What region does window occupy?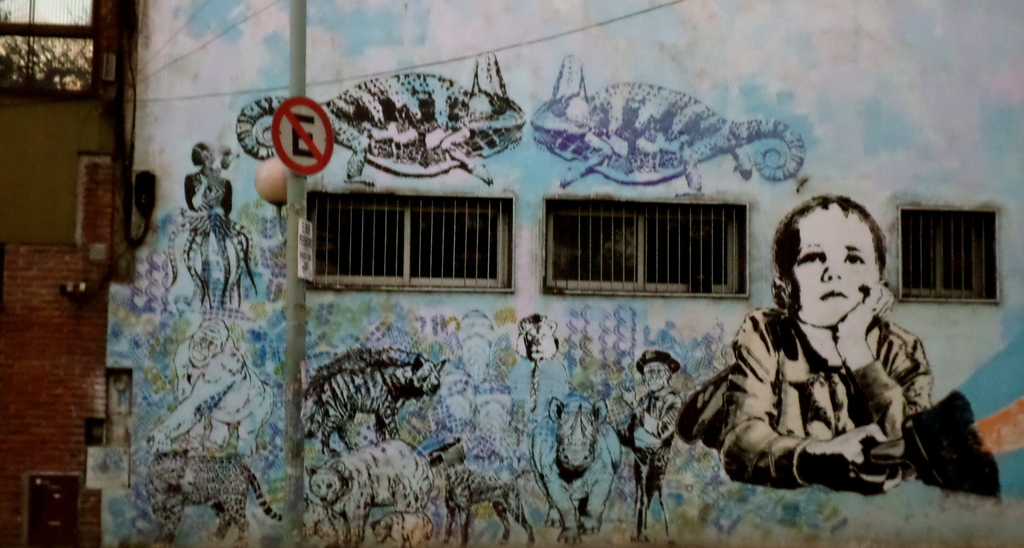
543 196 748 294.
